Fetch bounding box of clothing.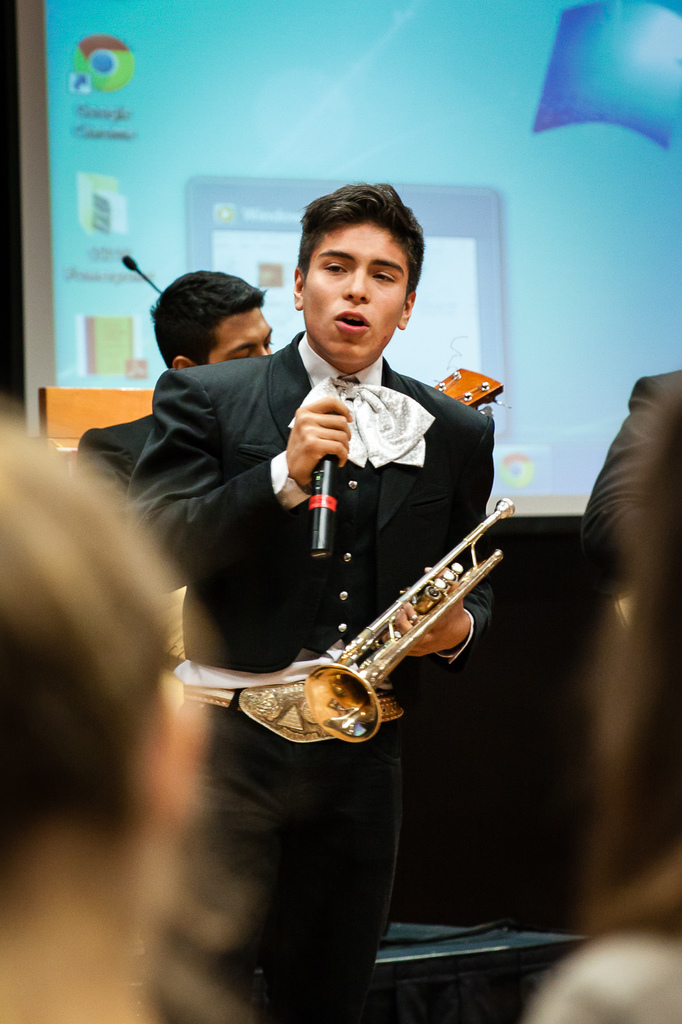
Bbox: crop(80, 411, 154, 497).
